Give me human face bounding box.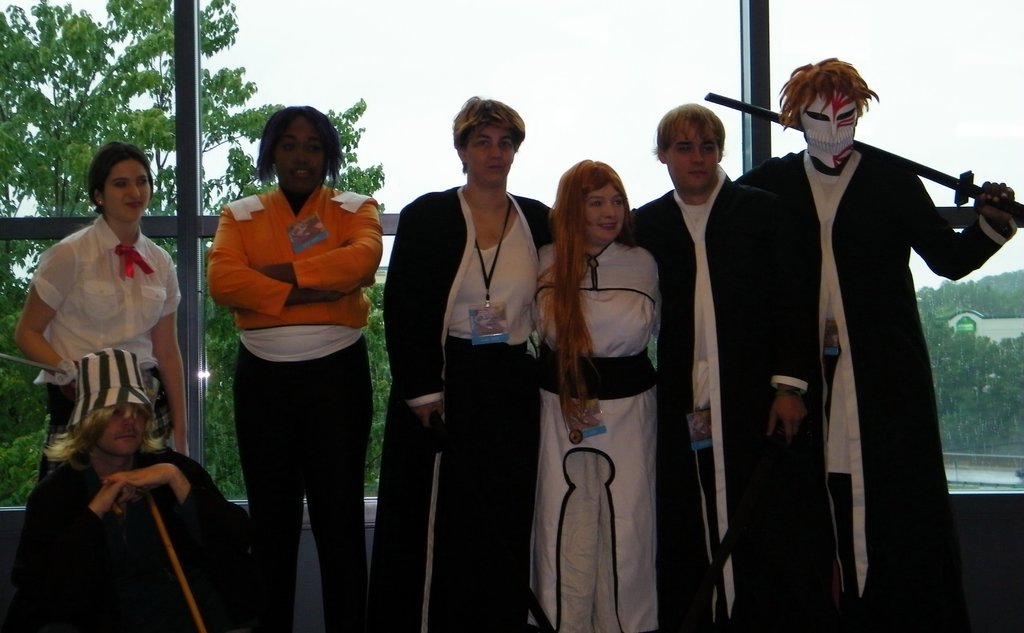
bbox=(466, 124, 516, 184).
